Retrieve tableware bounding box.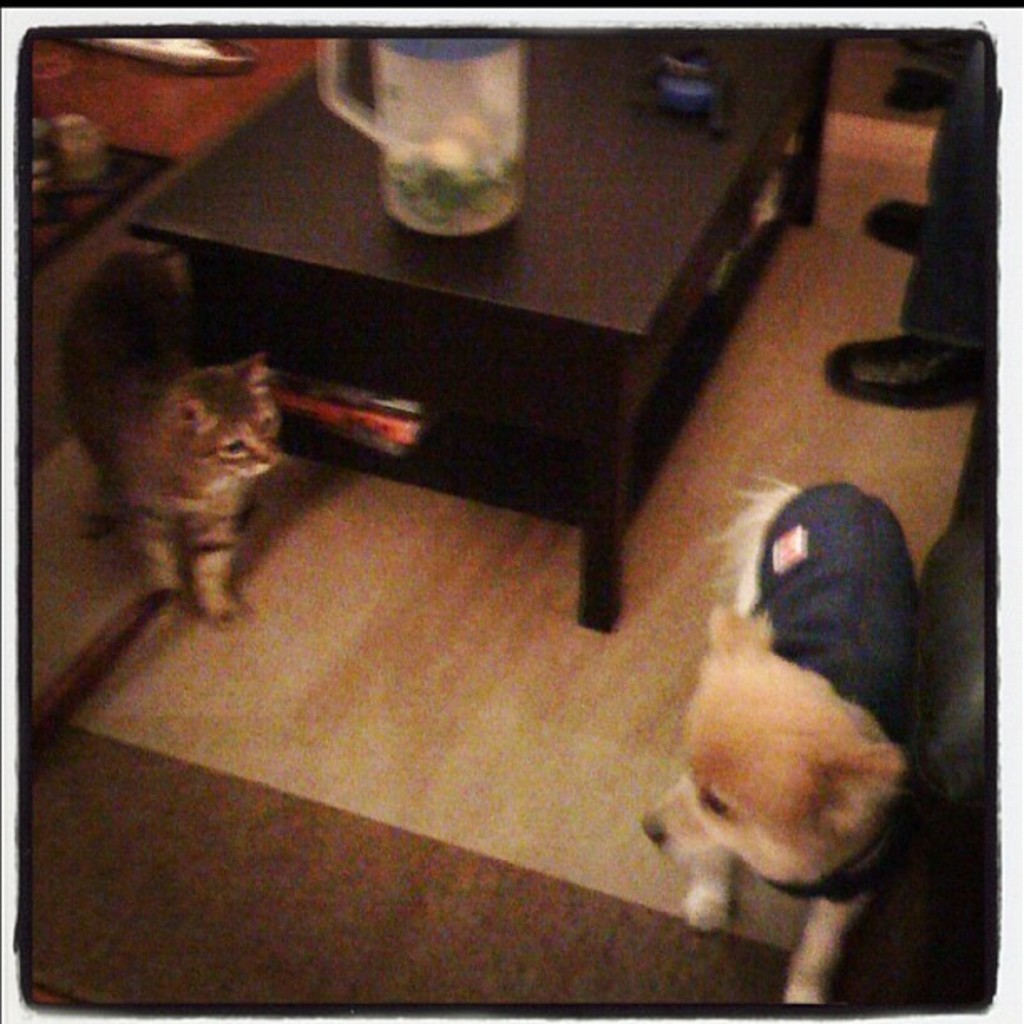
Bounding box: (316,28,527,236).
